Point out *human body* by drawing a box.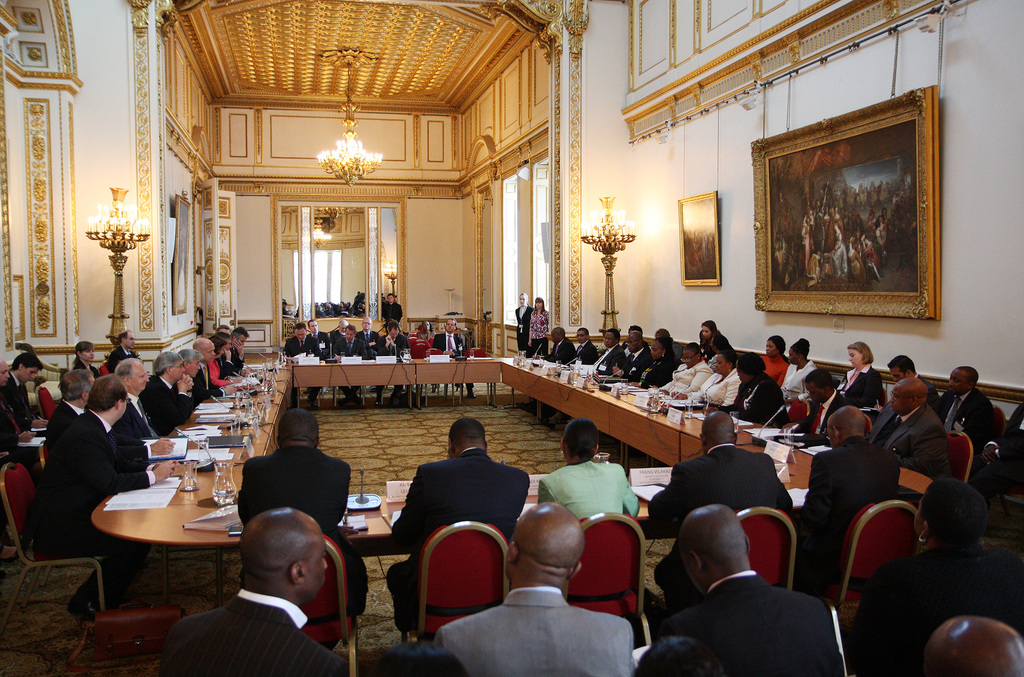
bbox=(45, 372, 178, 458).
